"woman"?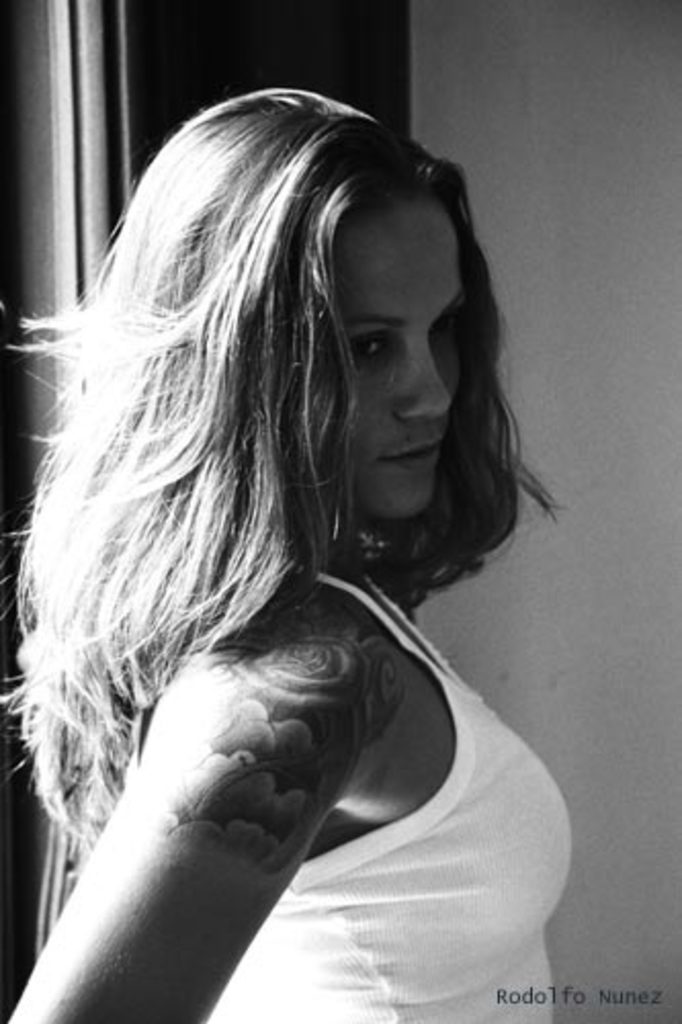
bbox=[0, 41, 582, 1004]
